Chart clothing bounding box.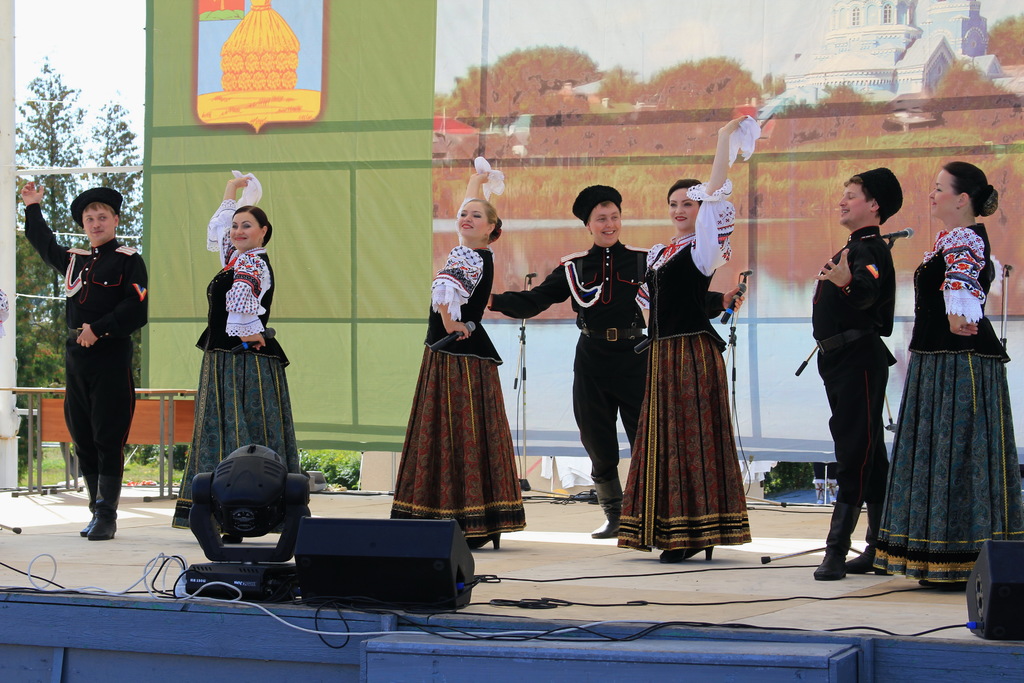
Charted: 867 215 1023 582.
